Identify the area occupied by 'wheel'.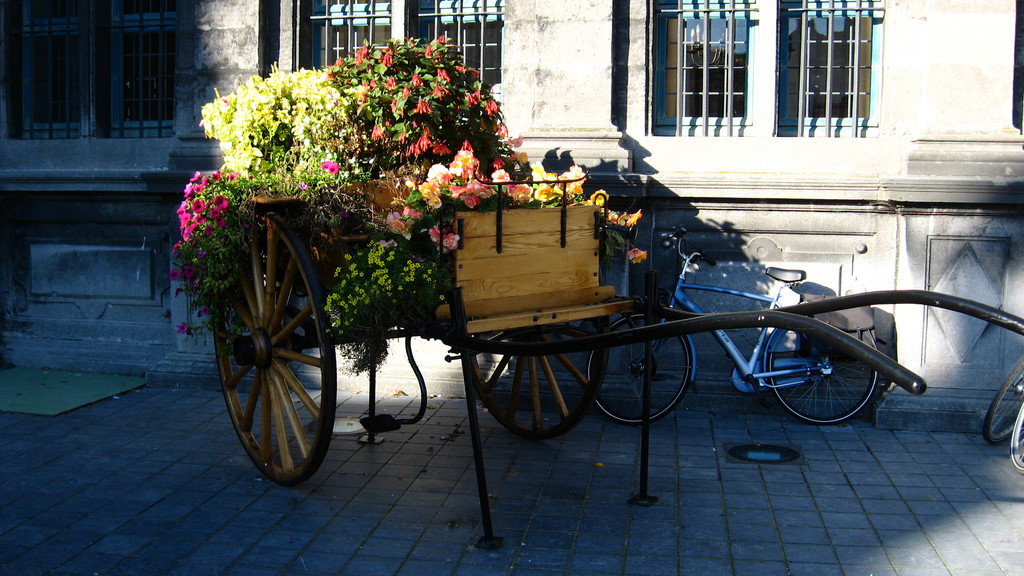
Area: (left=984, top=364, right=1016, bottom=445).
